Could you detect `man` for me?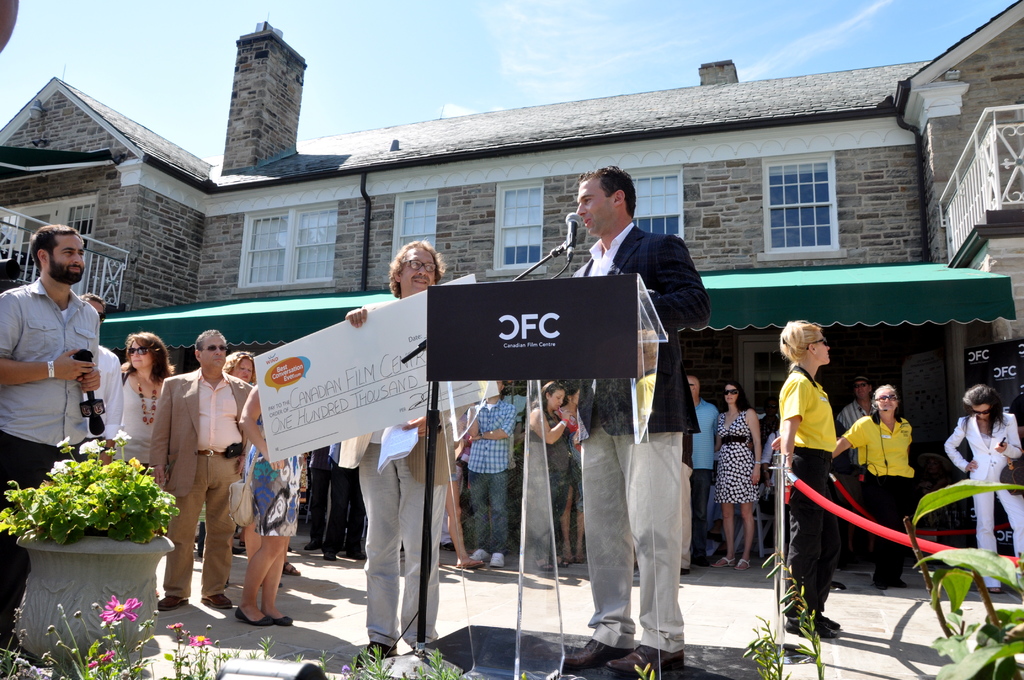
Detection result: <bbox>76, 291, 130, 471</bbox>.
